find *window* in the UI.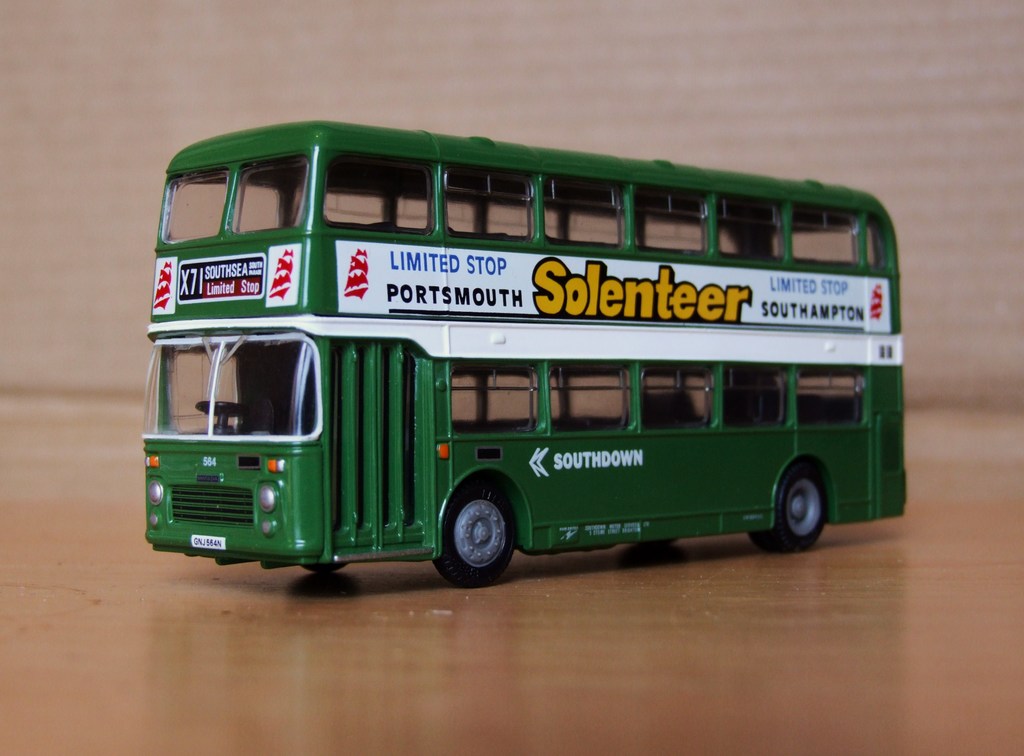
UI element at pyautogui.locateOnScreen(640, 355, 714, 430).
